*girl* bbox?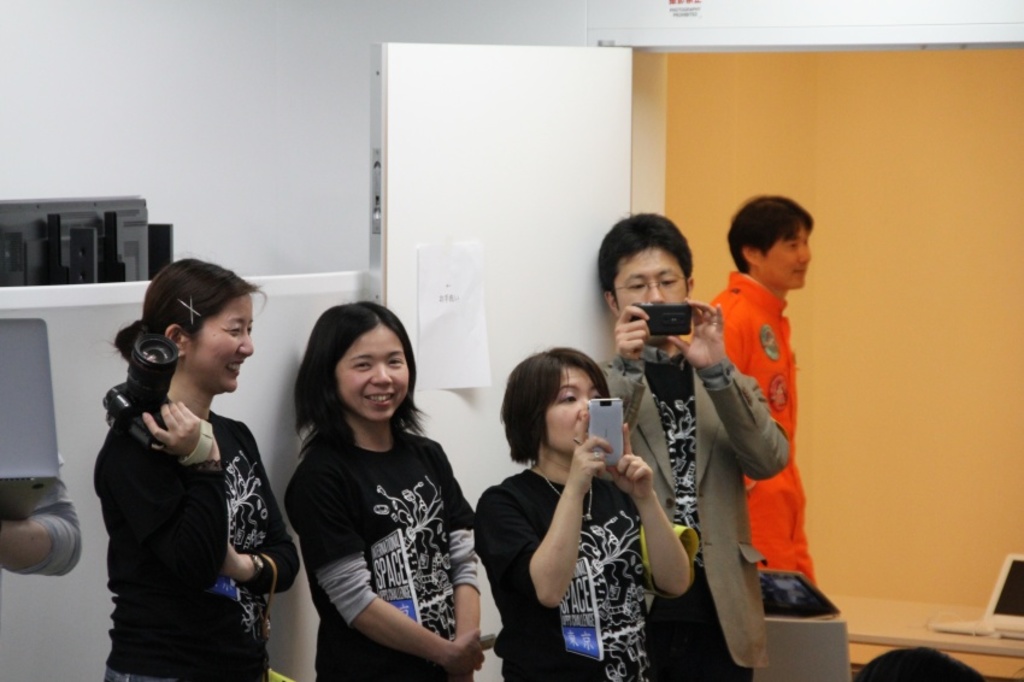
detection(278, 294, 484, 681)
